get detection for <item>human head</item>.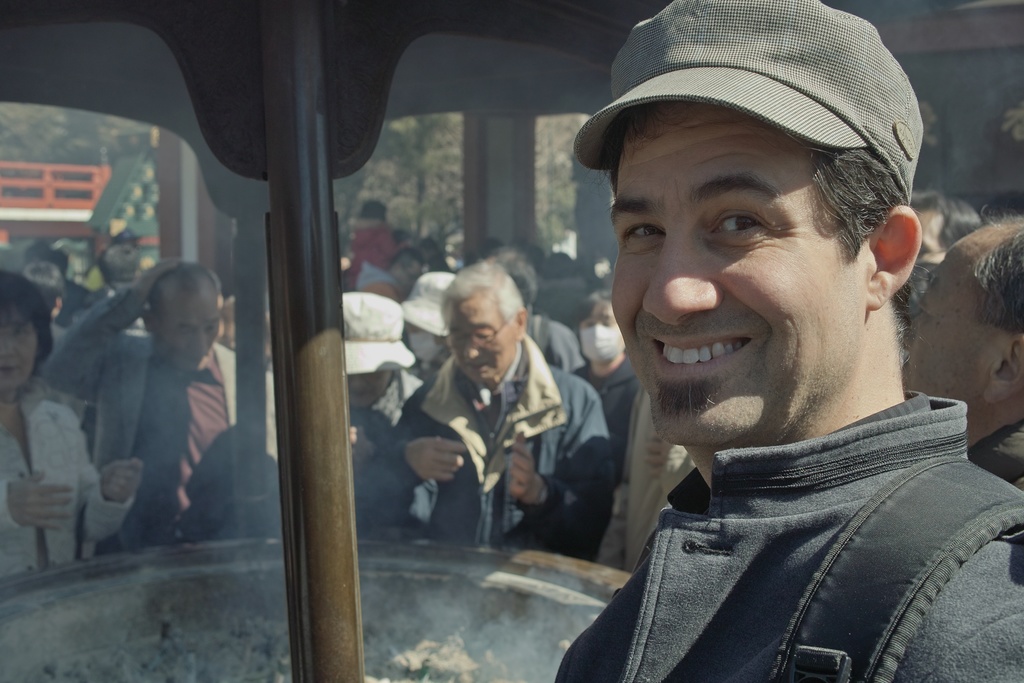
Detection: 912 193 979 286.
